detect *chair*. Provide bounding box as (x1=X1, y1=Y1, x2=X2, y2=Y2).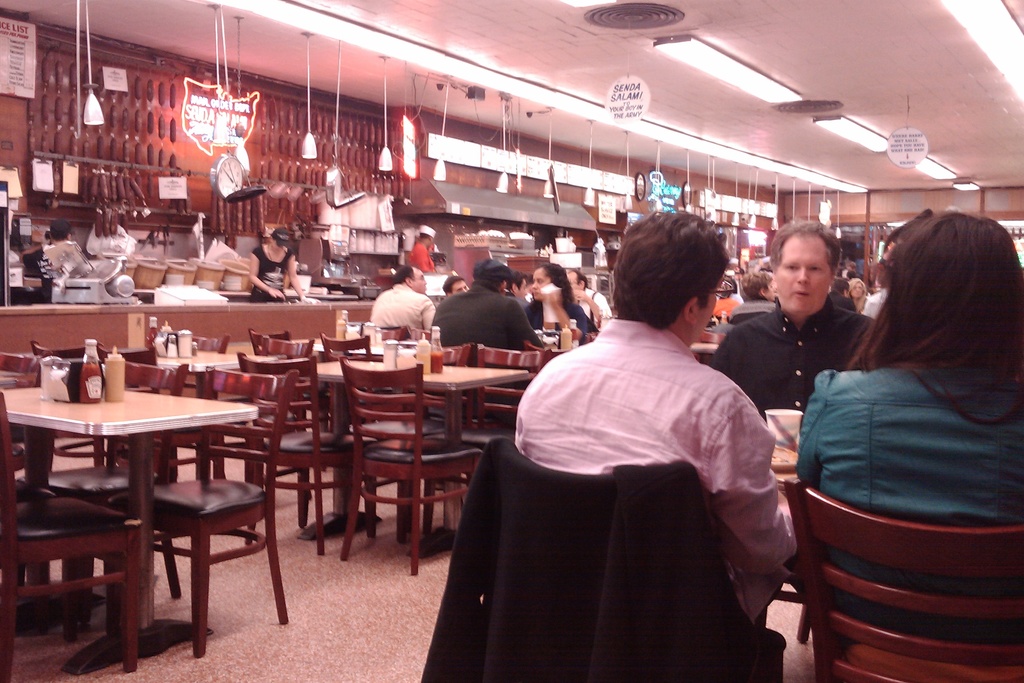
(x1=0, y1=352, x2=42, y2=484).
